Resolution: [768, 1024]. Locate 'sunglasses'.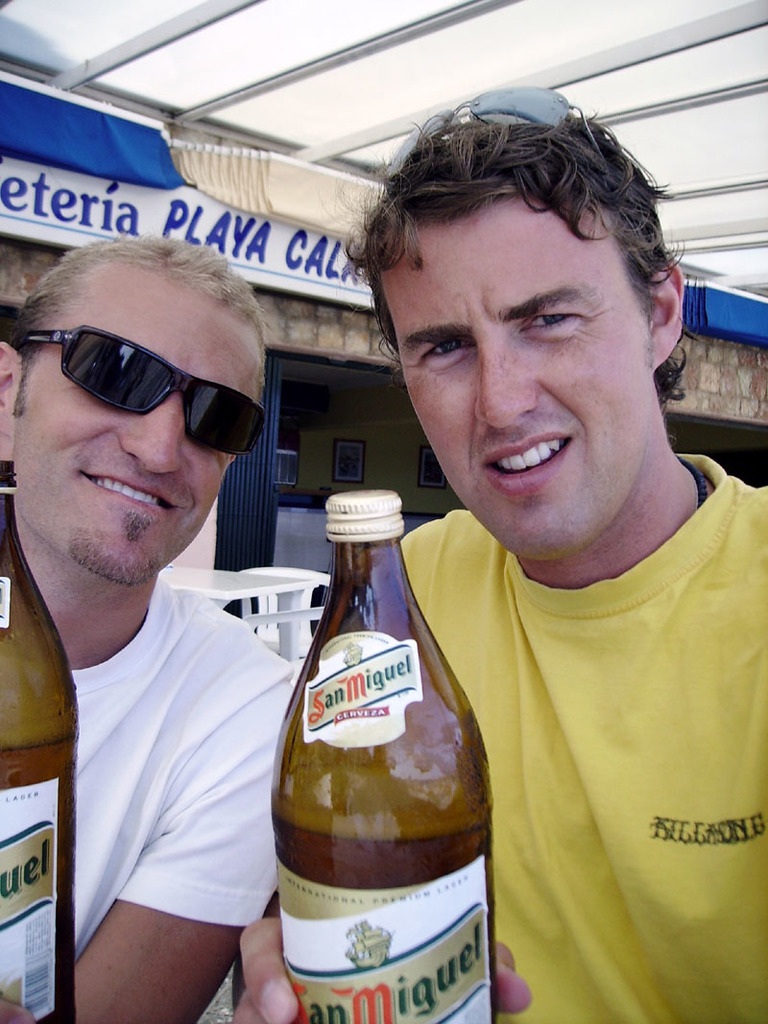
box=[18, 327, 261, 457].
